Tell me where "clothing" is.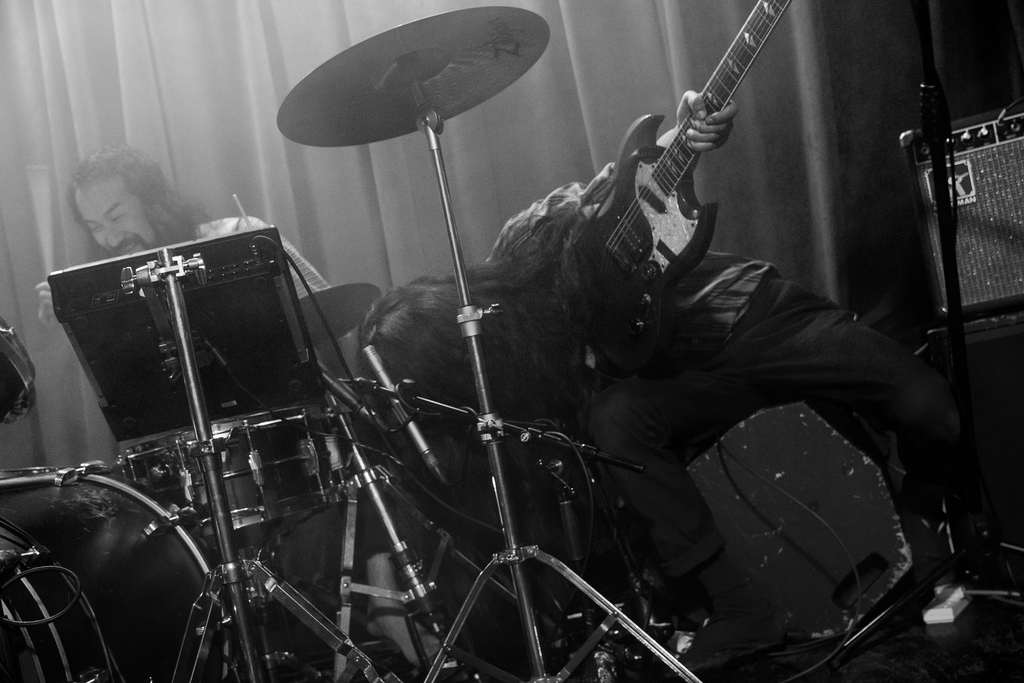
"clothing" is at x1=484, y1=160, x2=775, y2=353.
